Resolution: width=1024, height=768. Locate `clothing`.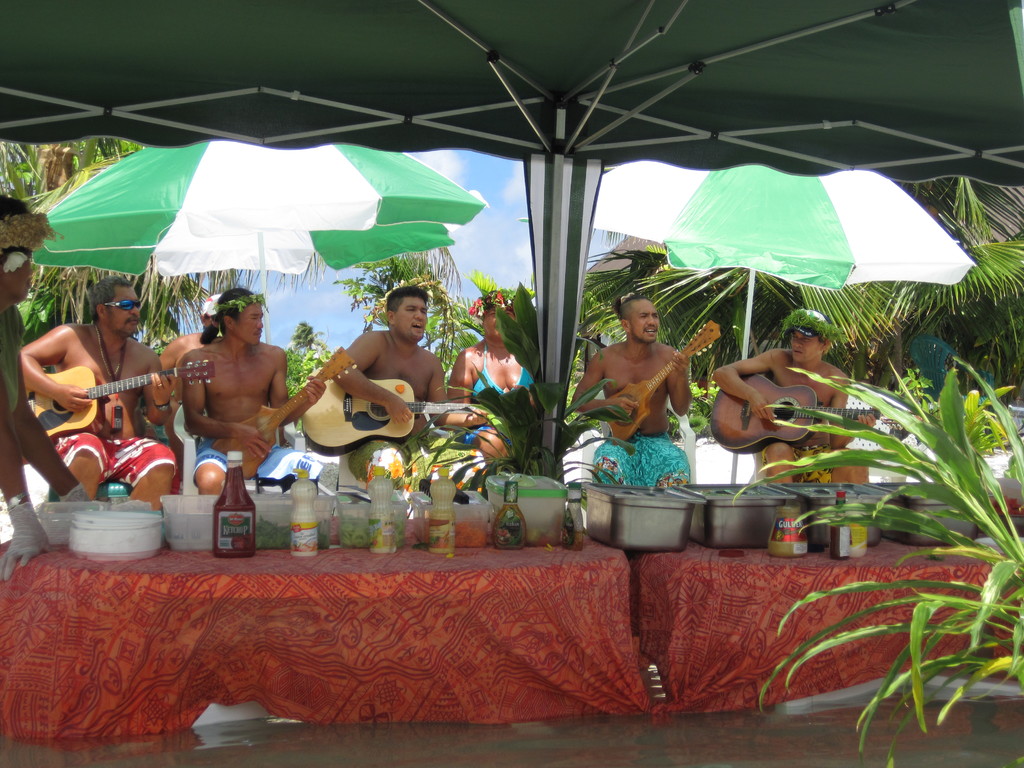
(x1=0, y1=304, x2=28, y2=410).
